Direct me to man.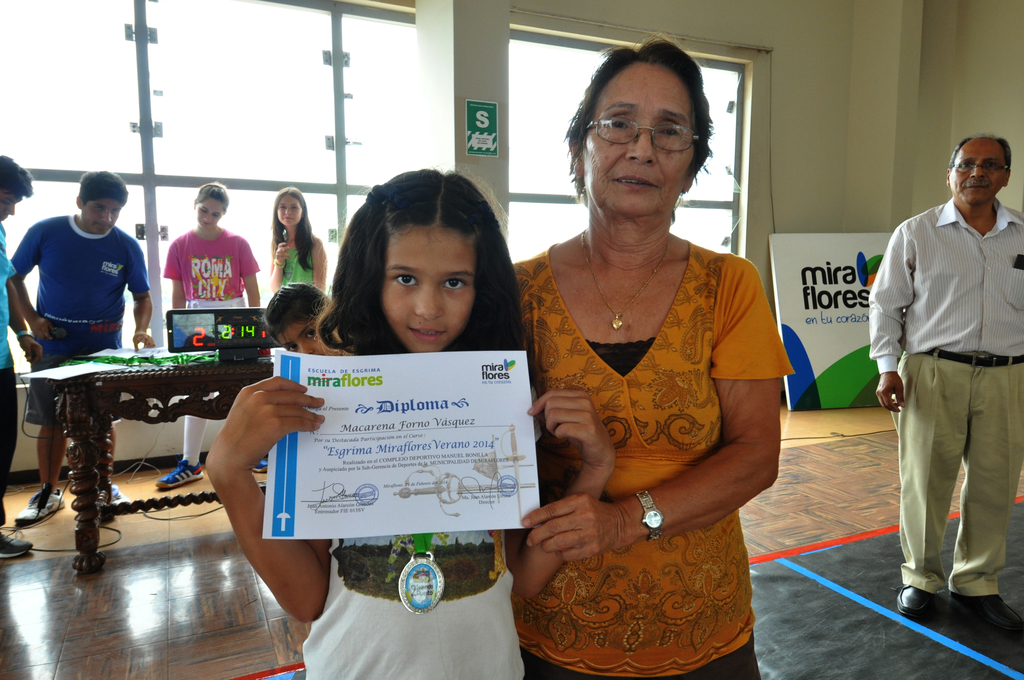
Direction: box(0, 150, 48, 545).
